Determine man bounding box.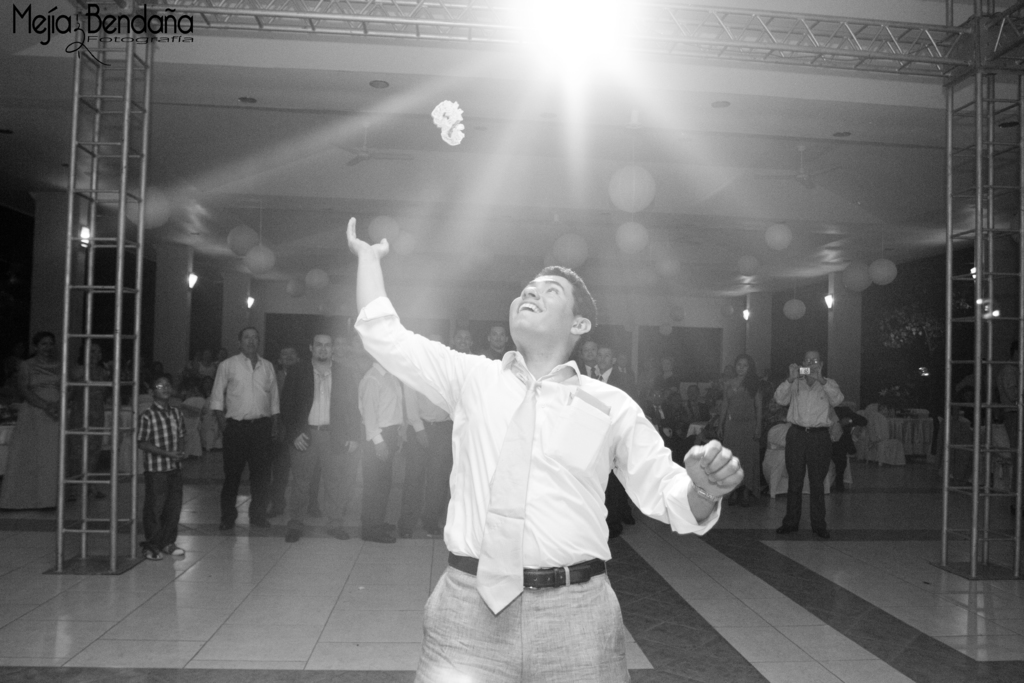
Determined: rect(207, 324, 277, 530).
